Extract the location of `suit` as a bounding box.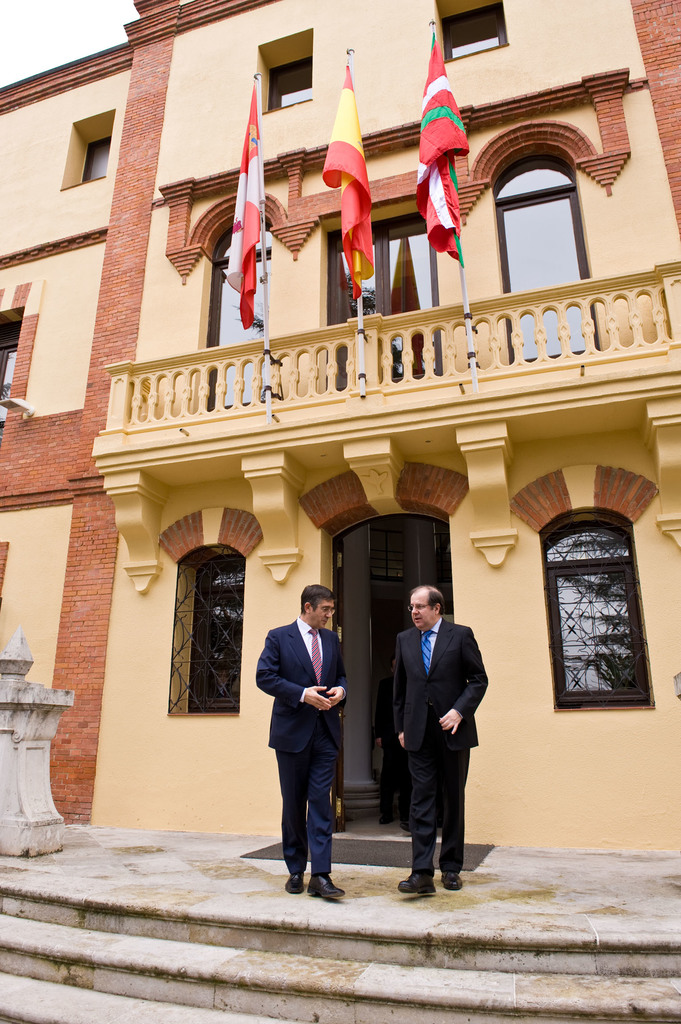
left=385, top=618, right=488, bottom=881.
